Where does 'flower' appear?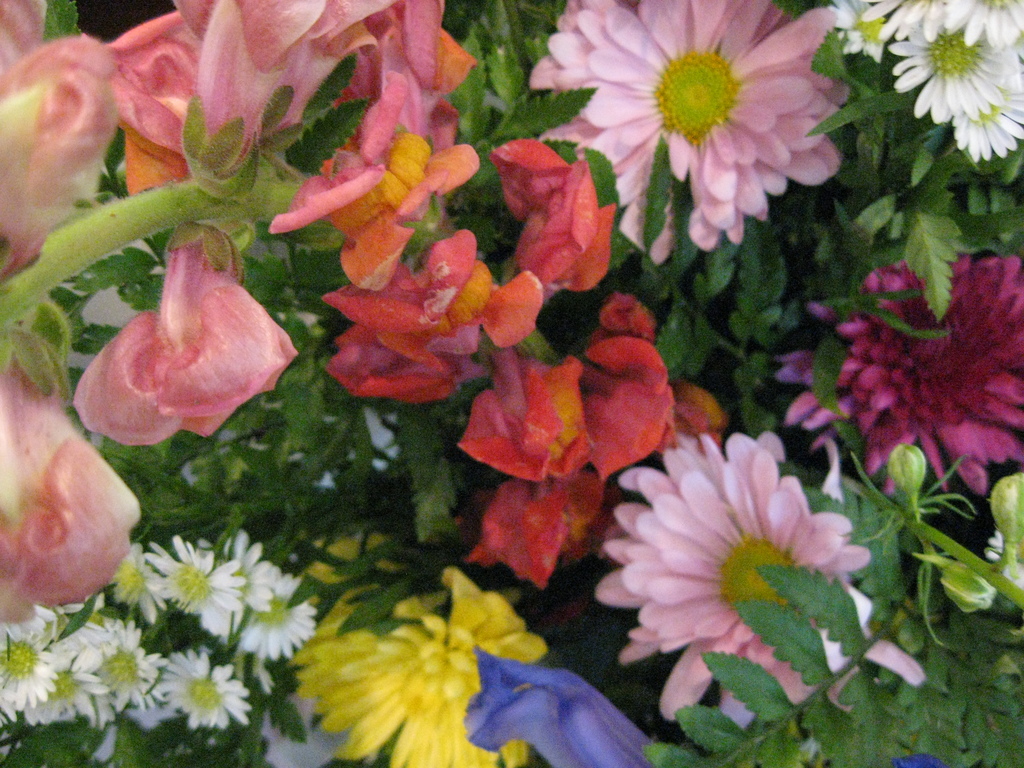
Appears at x1=656 y1=387 x2=735 y2=458.
